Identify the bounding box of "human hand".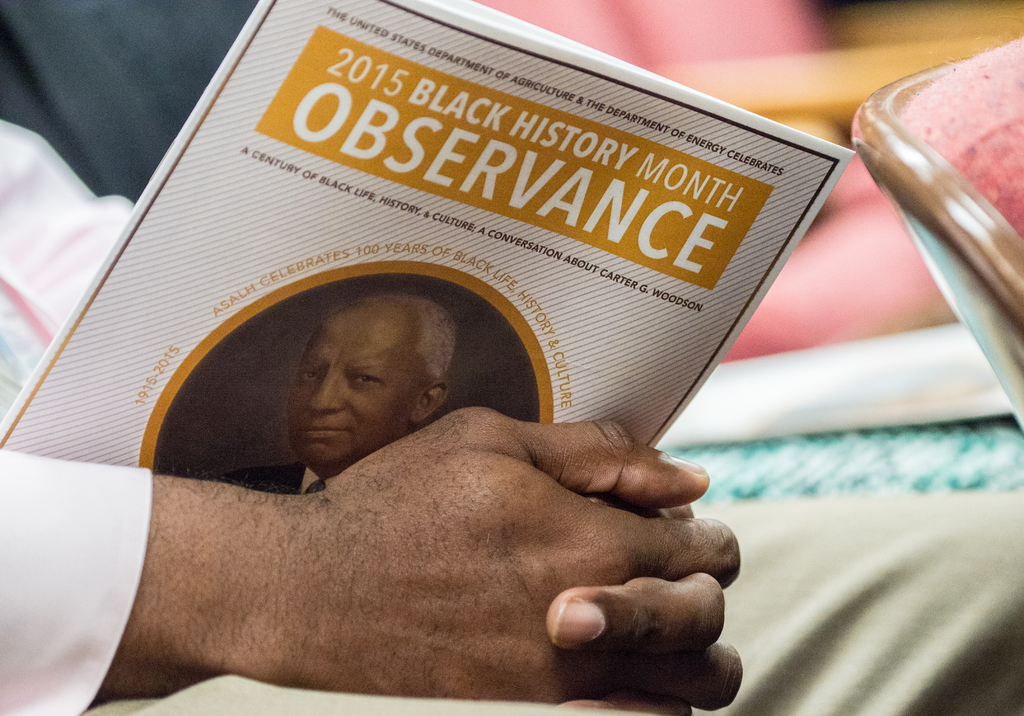
detection(263, 396, 749, 715).
